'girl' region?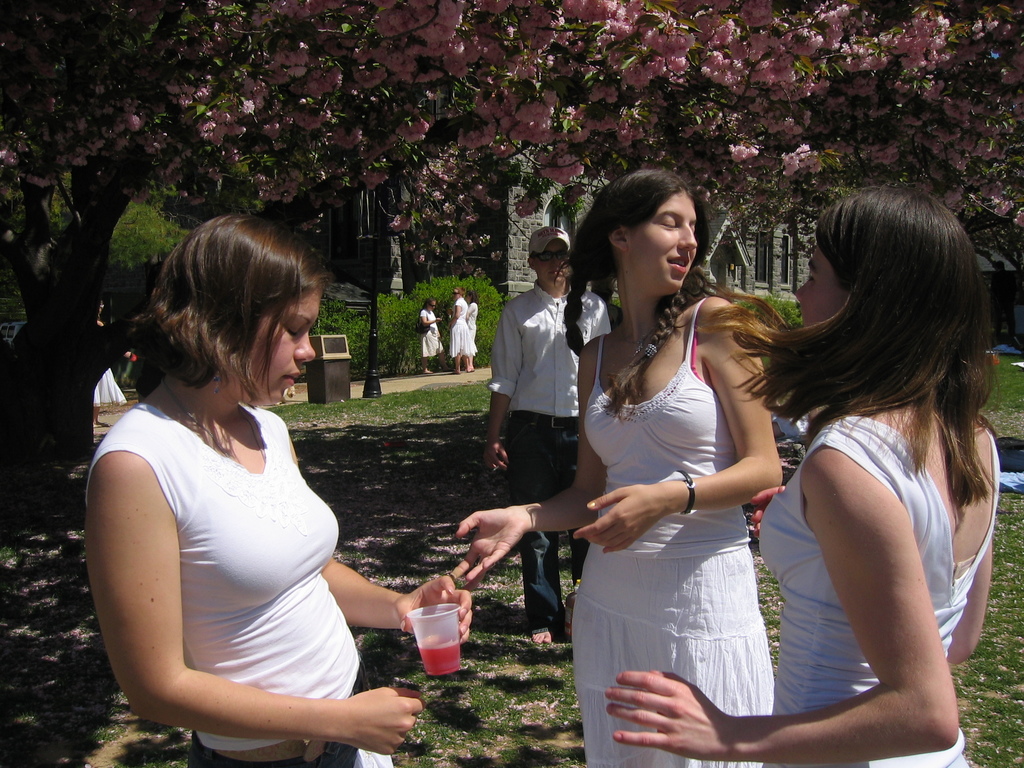
x1=436, y1=163, x2=762, y2=753
